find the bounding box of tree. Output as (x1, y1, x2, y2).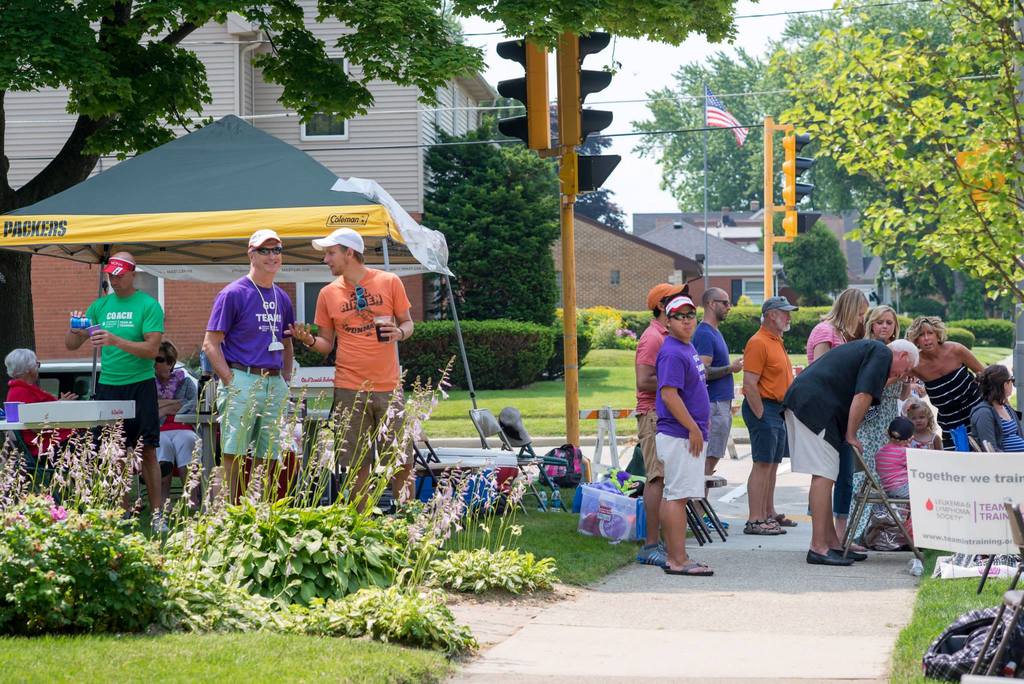
(420, 121, 566, 334).
